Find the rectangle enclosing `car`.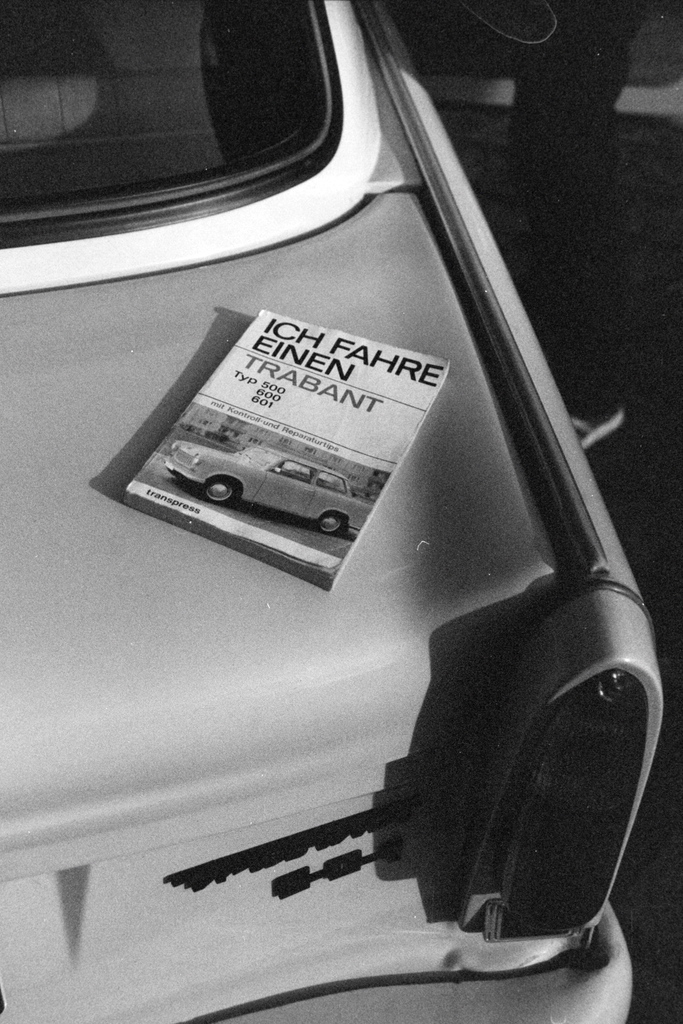
0:1:671:1021.
